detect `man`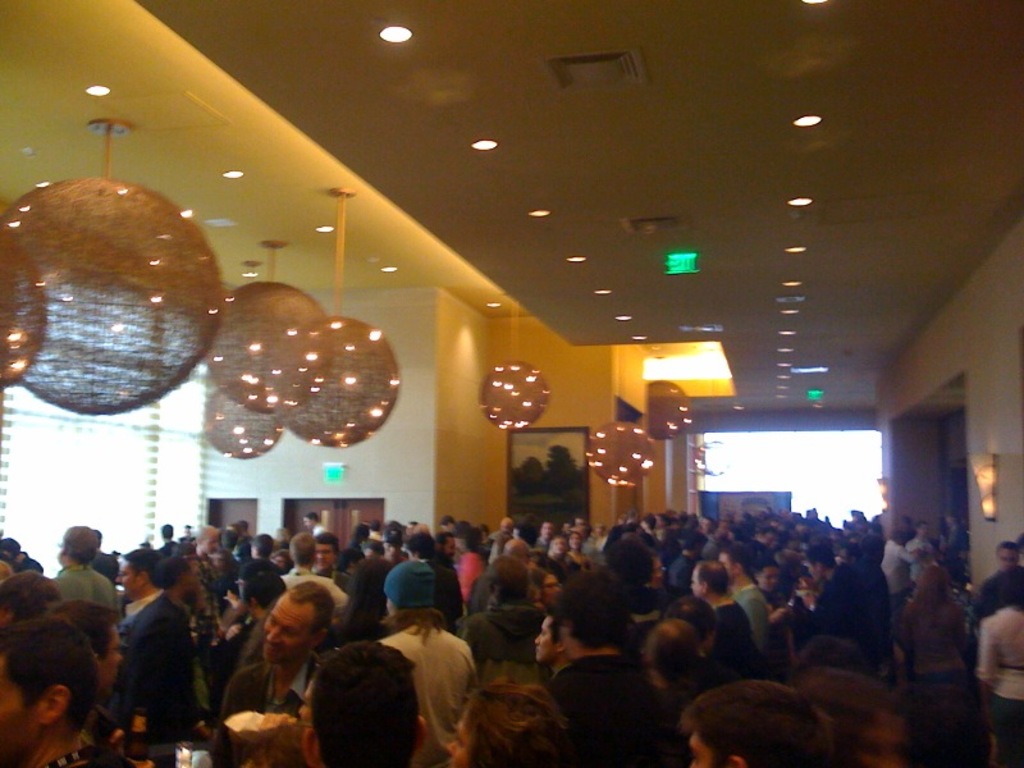
bbox(97, 556, 204, 756)
